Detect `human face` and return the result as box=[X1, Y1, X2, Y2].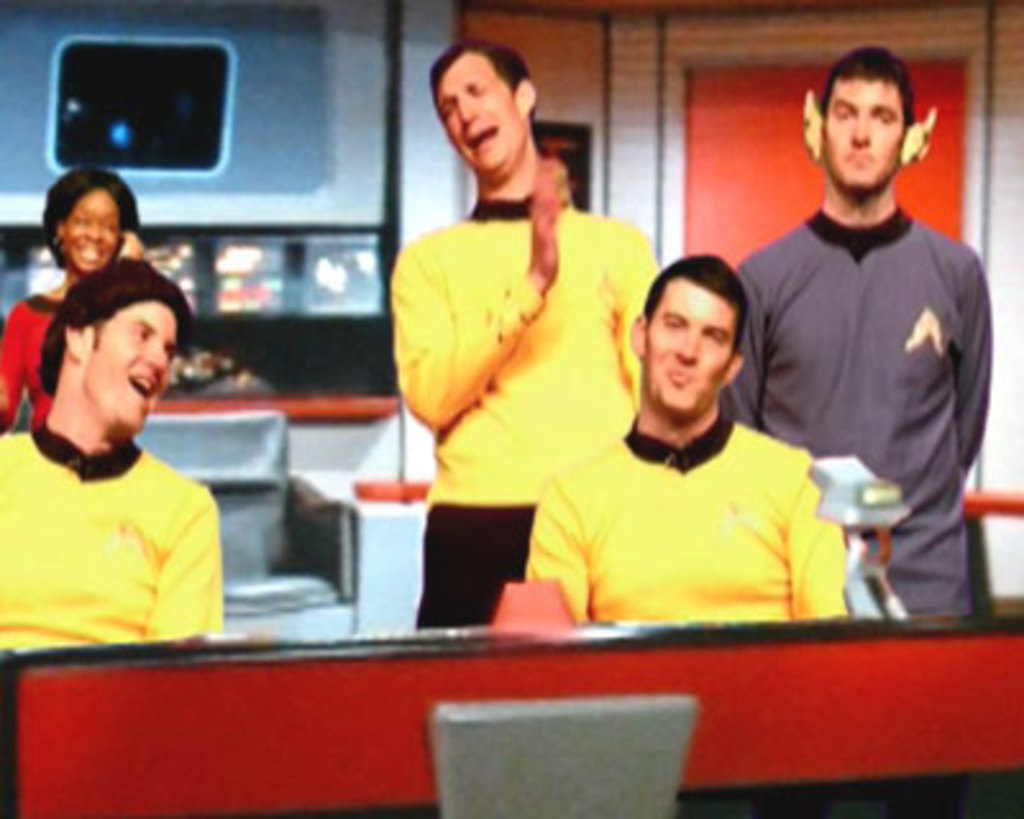
box=[430, 46, 530, 174].
